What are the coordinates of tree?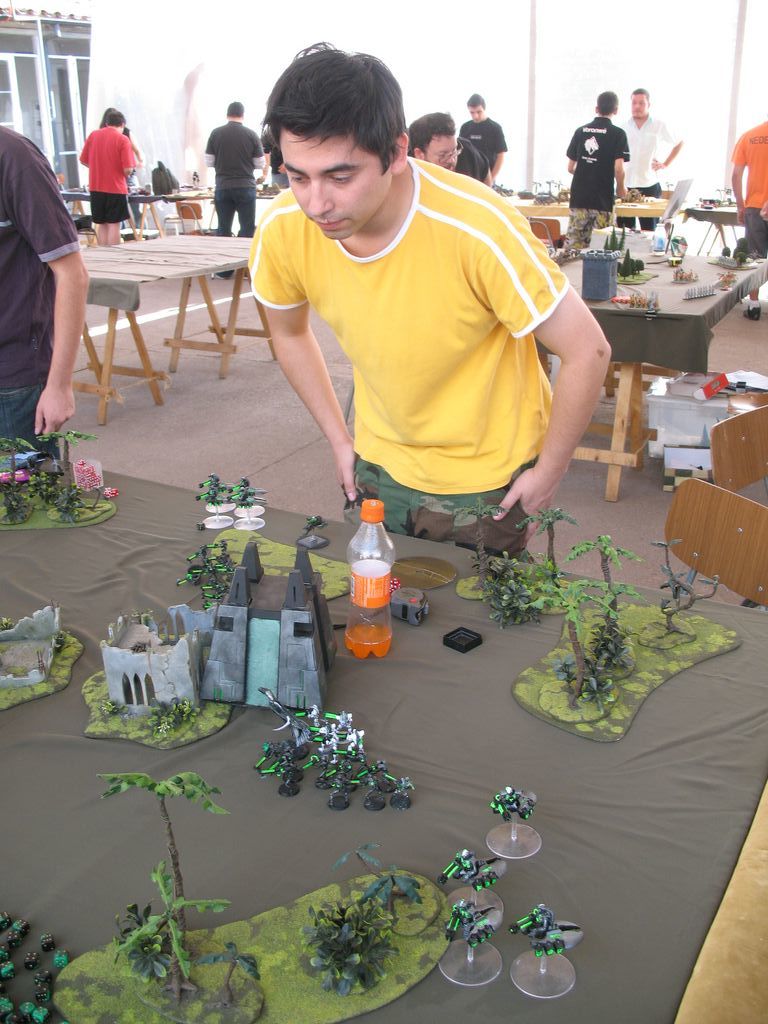
locate(620, 224, 625, 254).
